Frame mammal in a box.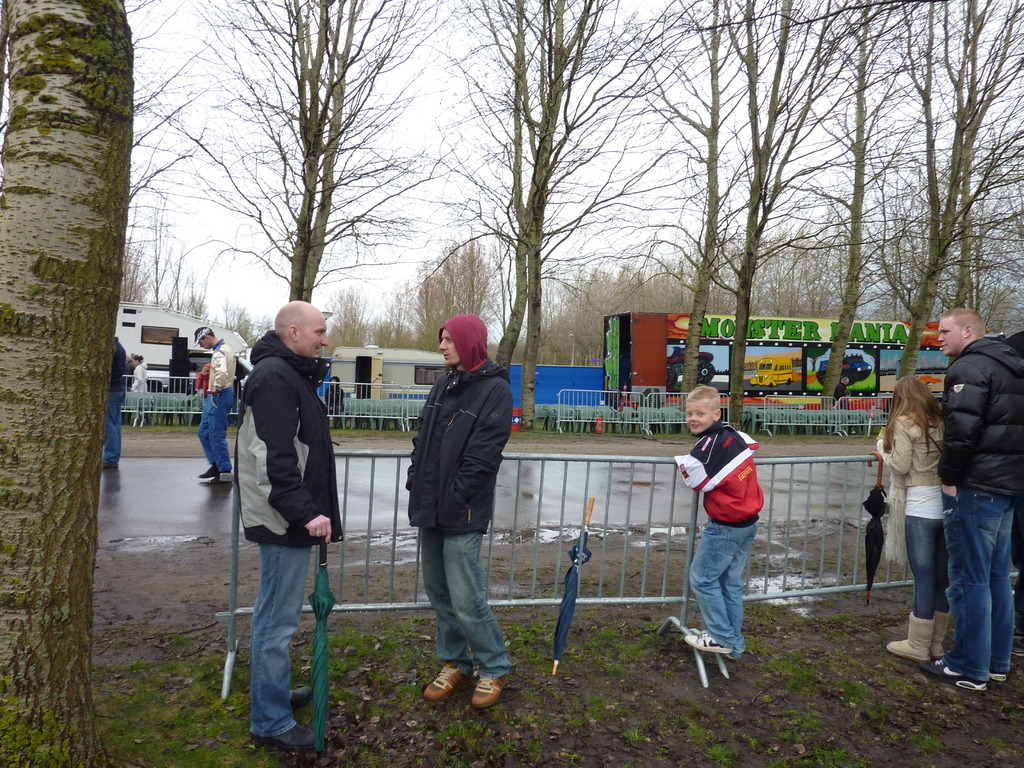
detection(232, 300, 344, 757).
